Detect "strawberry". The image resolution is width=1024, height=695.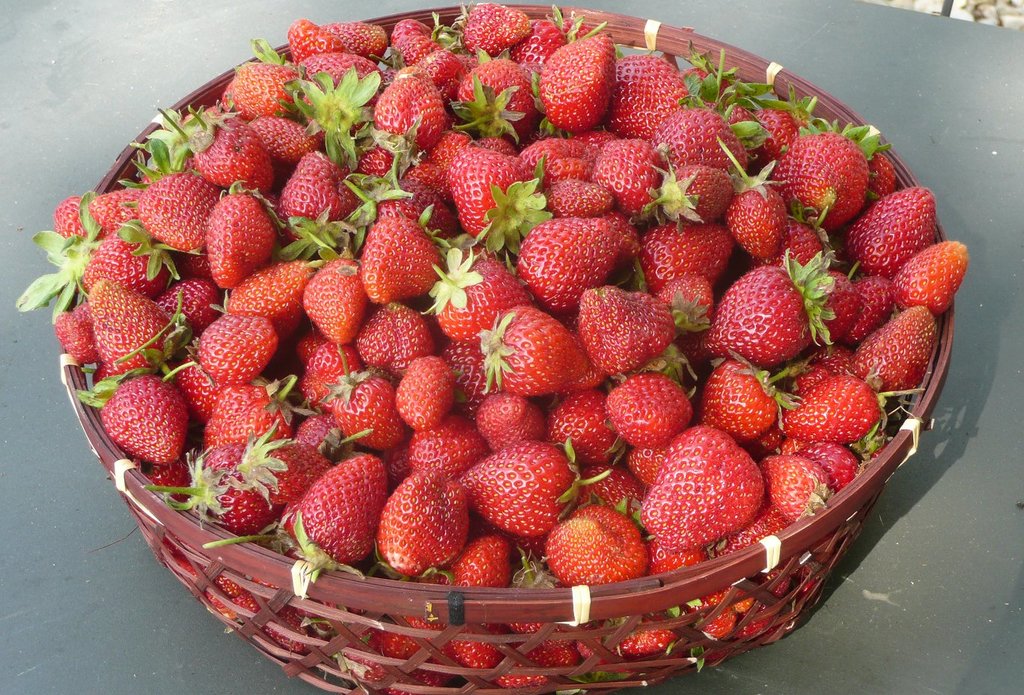
{"left": 614, "top": 620, "right": 715, "bottom": 673}.
